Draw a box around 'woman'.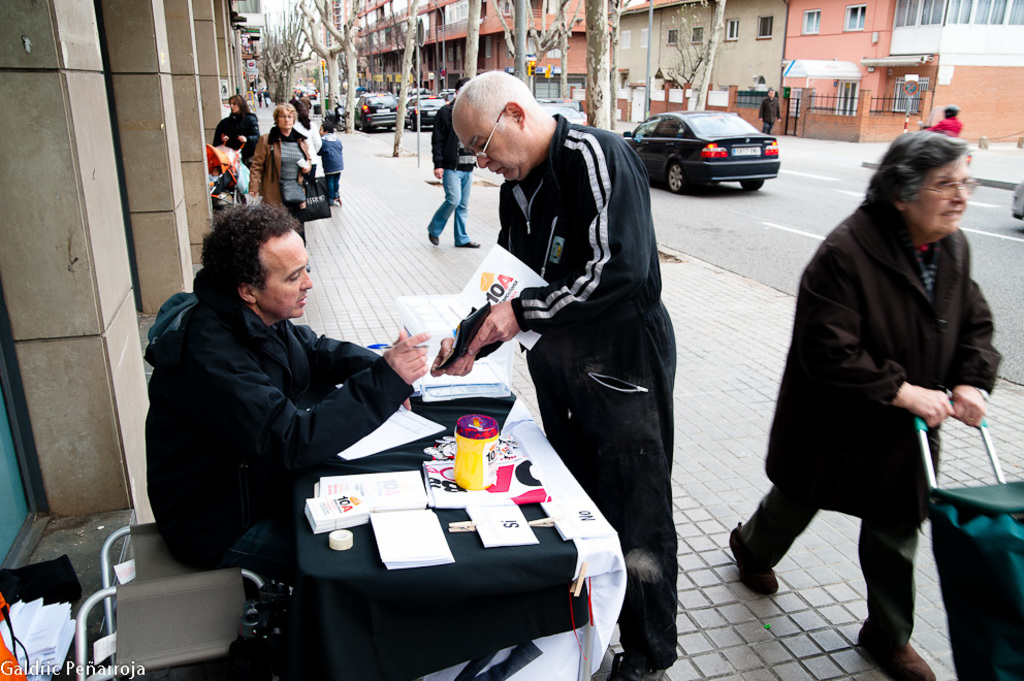
[292, 99, 321, 177].
